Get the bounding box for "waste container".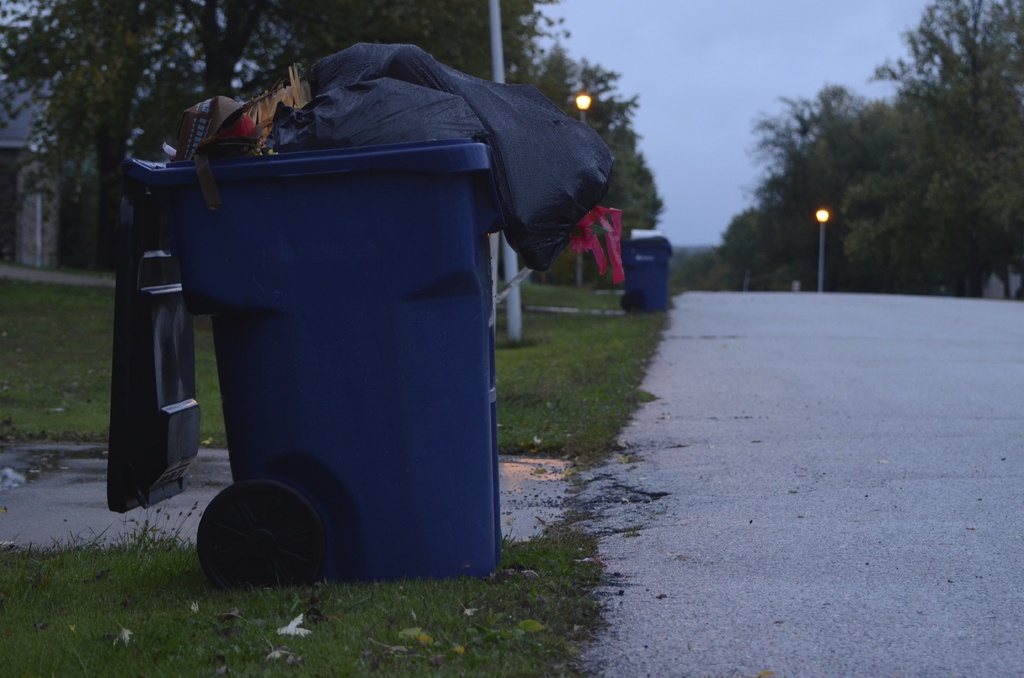
box=[621, 236, 674, 314].
